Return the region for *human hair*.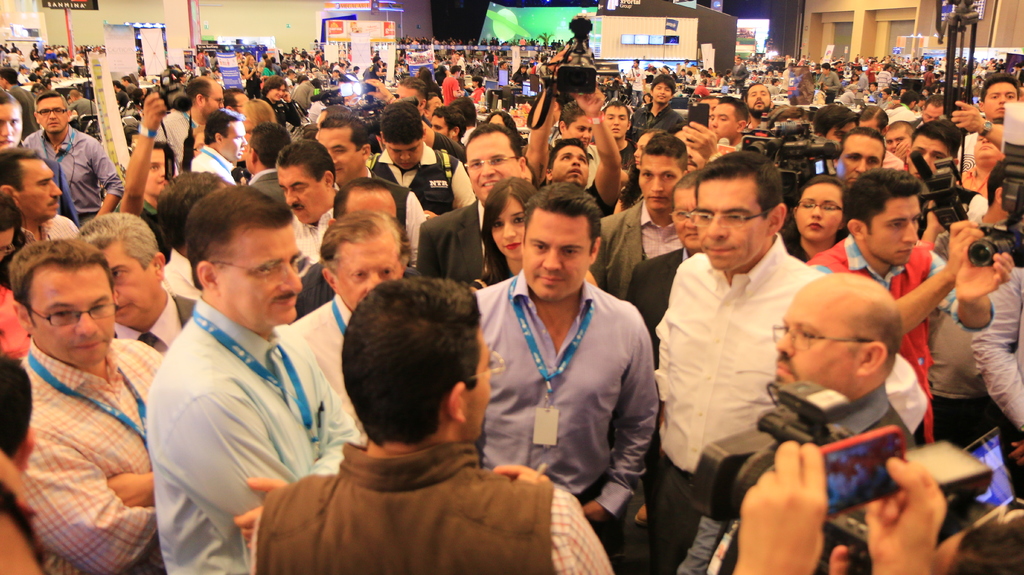
rect(429, 91, 442, 100).
